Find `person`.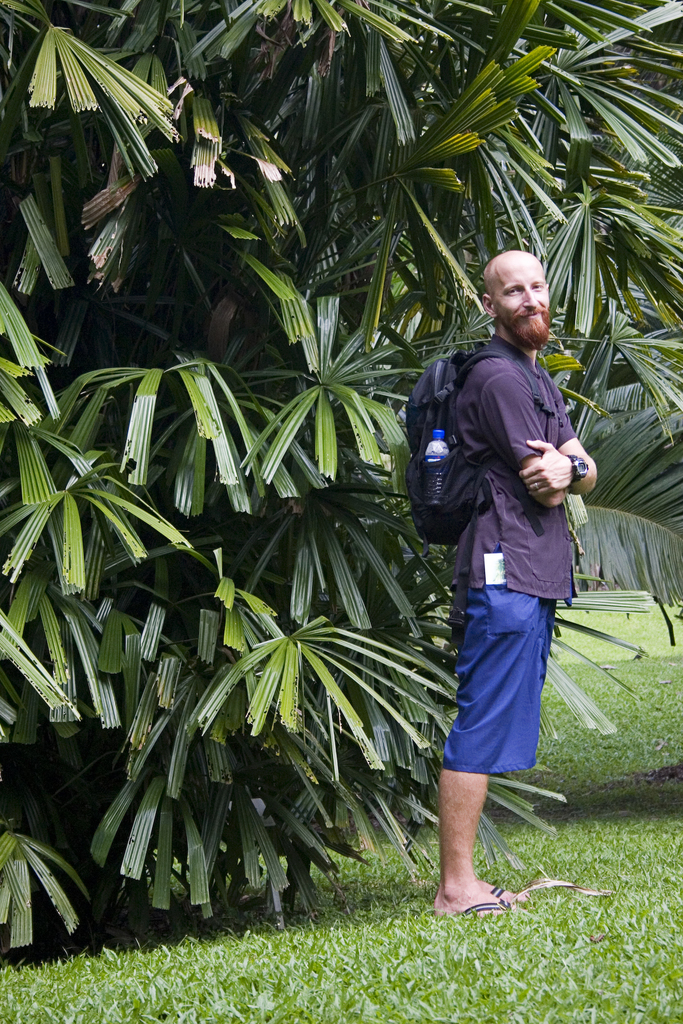
l=408, t=238, r=598, b=929.
